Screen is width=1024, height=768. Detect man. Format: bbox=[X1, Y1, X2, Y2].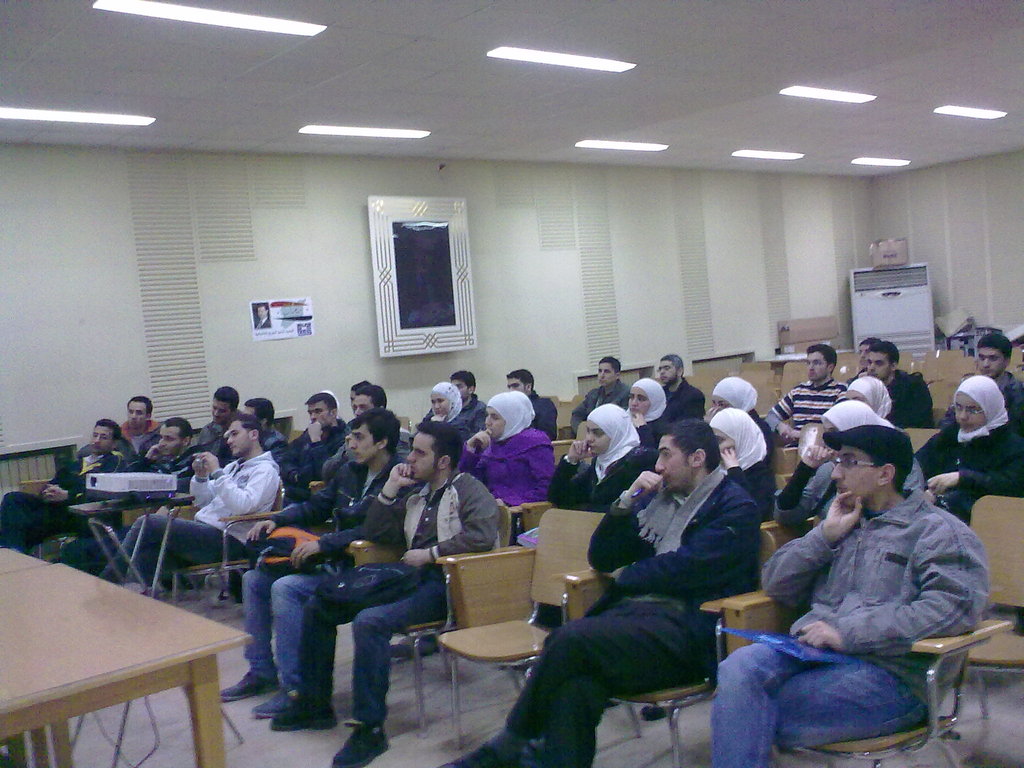
bbox=[135, 417, 205, 591].
